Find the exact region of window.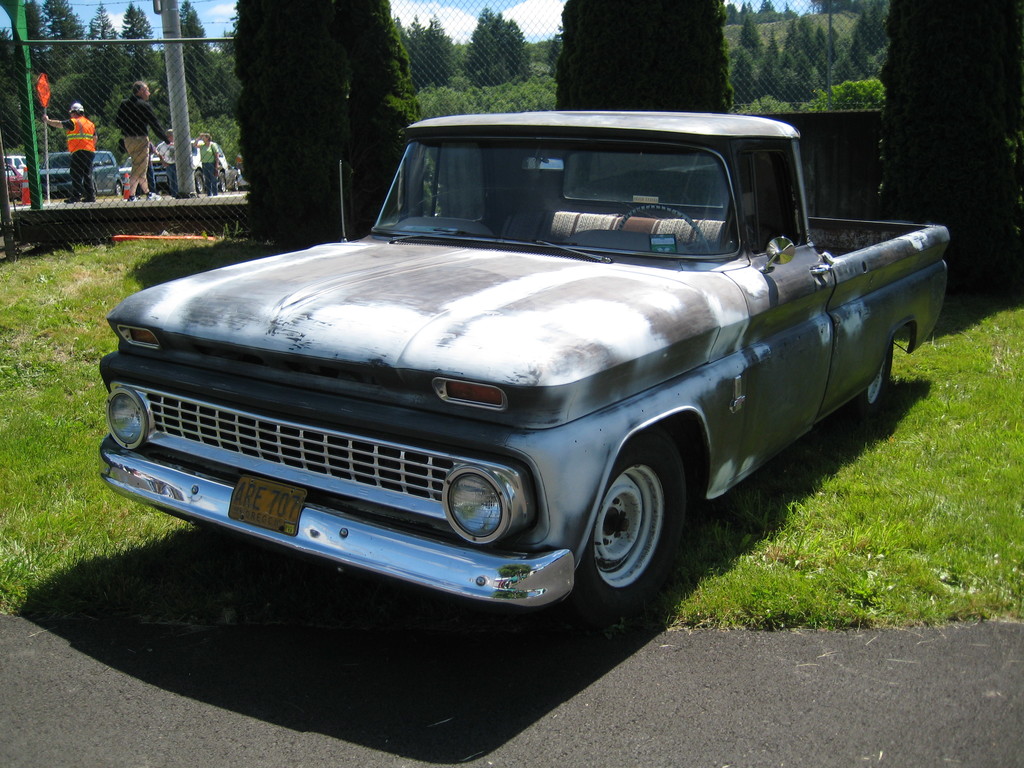
Exact region: 735 149 806 254.
